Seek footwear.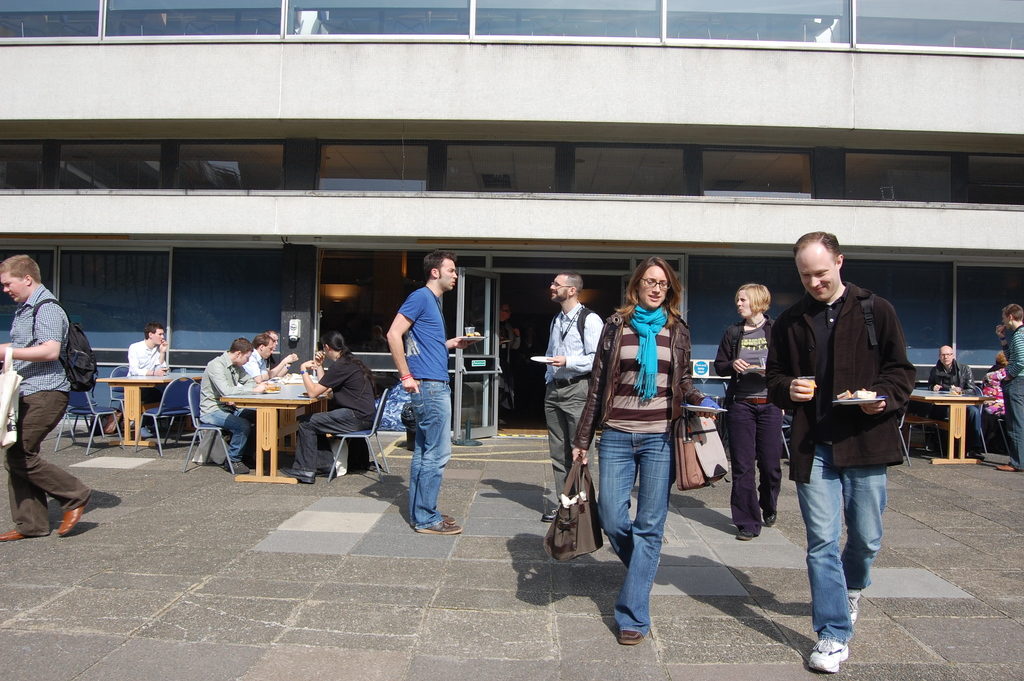
x1=15, y1=466, x2=95, y2=539.
